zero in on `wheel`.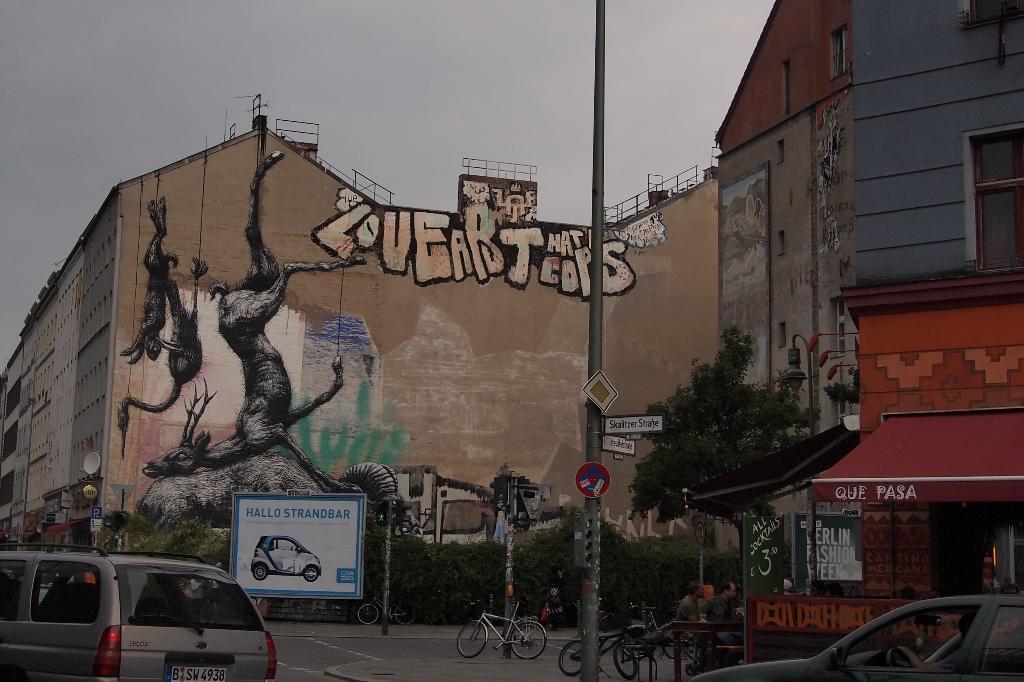
Zeroed in: 358:605:381:623.
